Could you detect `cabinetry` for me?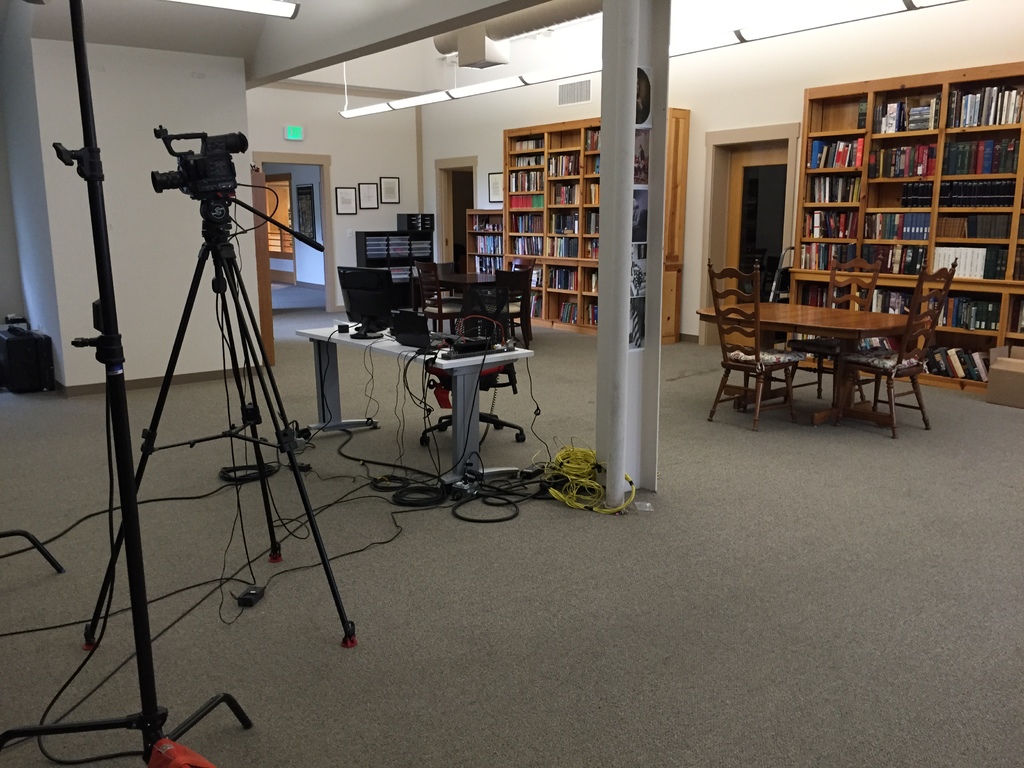
Detection result: {"x1": 394, "y1": 213, "x2": 434, "y2": 230}.
